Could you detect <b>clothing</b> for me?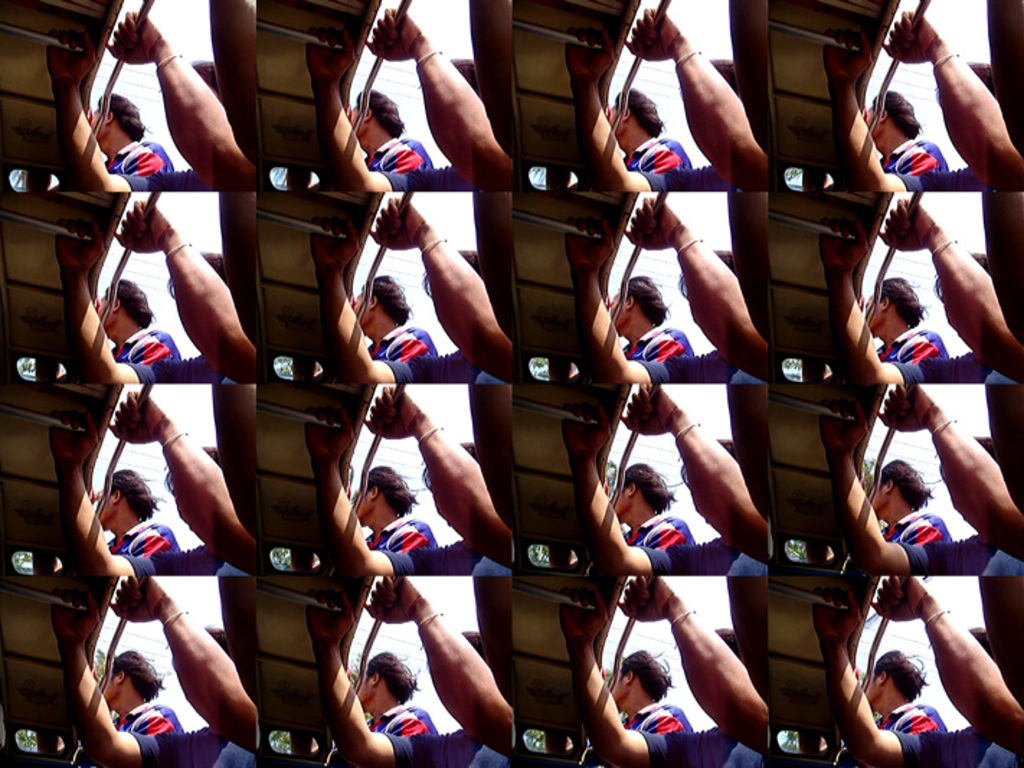
Detection result: region(900, 533, 1023, 573).
